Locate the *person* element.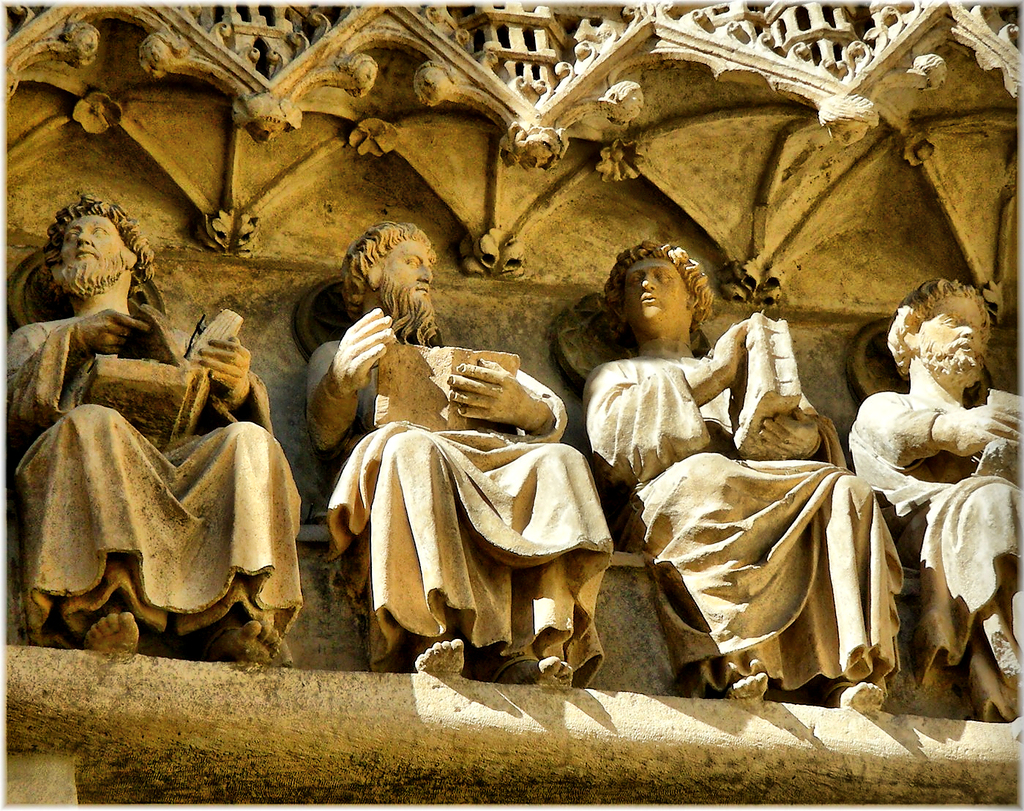
Element bbox: x1=846 y1=276 x2=1023 y2=724.
